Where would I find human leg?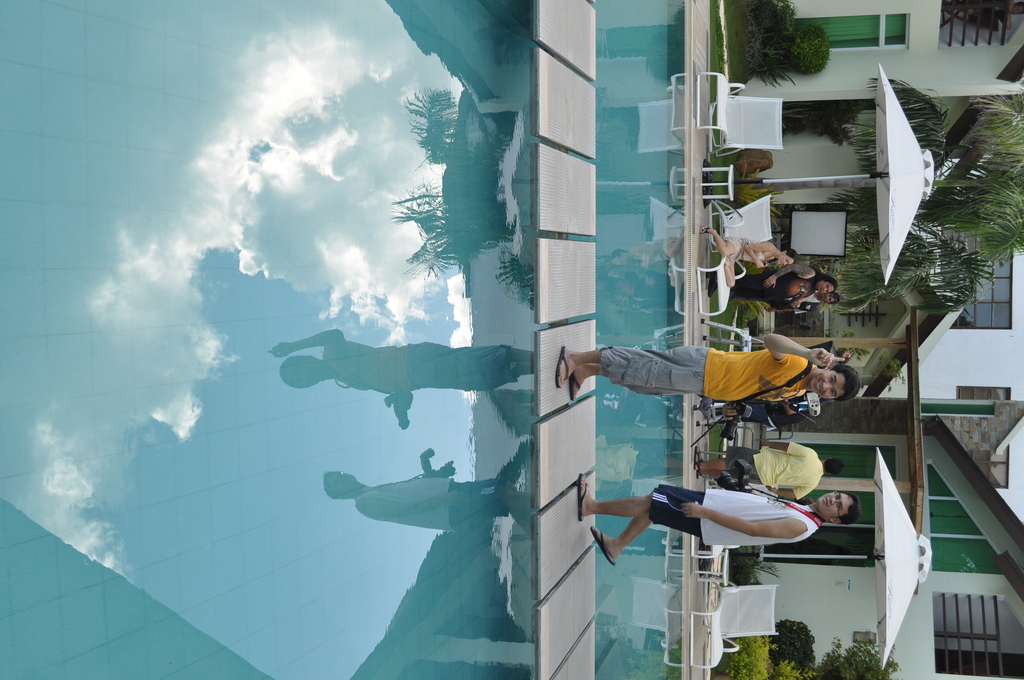
At bbox(588, 512, 710, 568).
